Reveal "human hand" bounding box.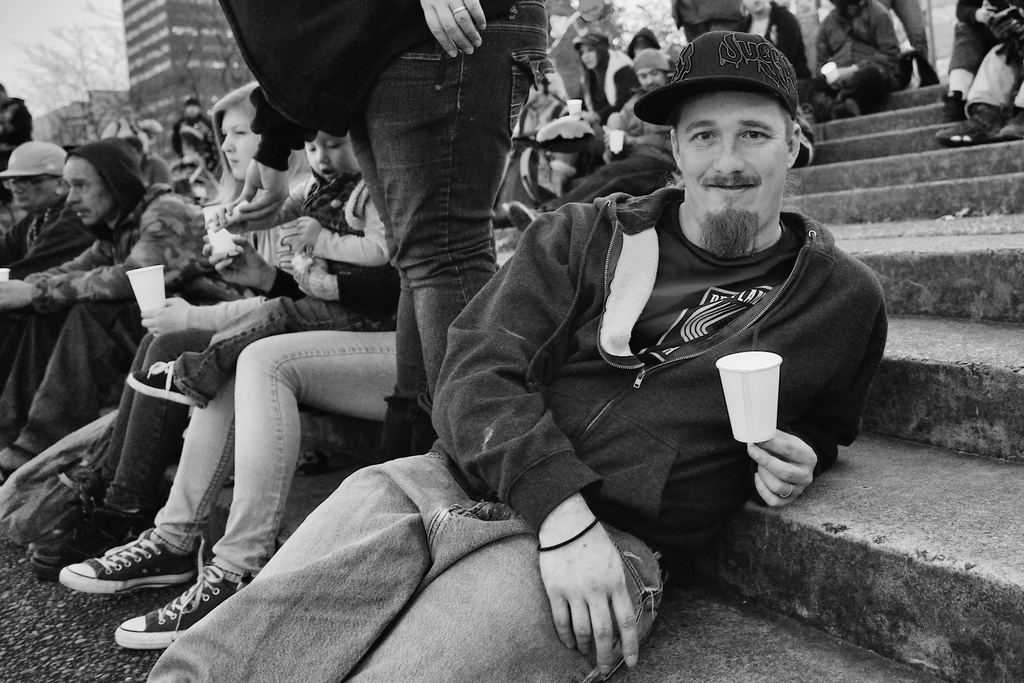
Revealed: [left=230, top=161, right=292, bottom=222].
